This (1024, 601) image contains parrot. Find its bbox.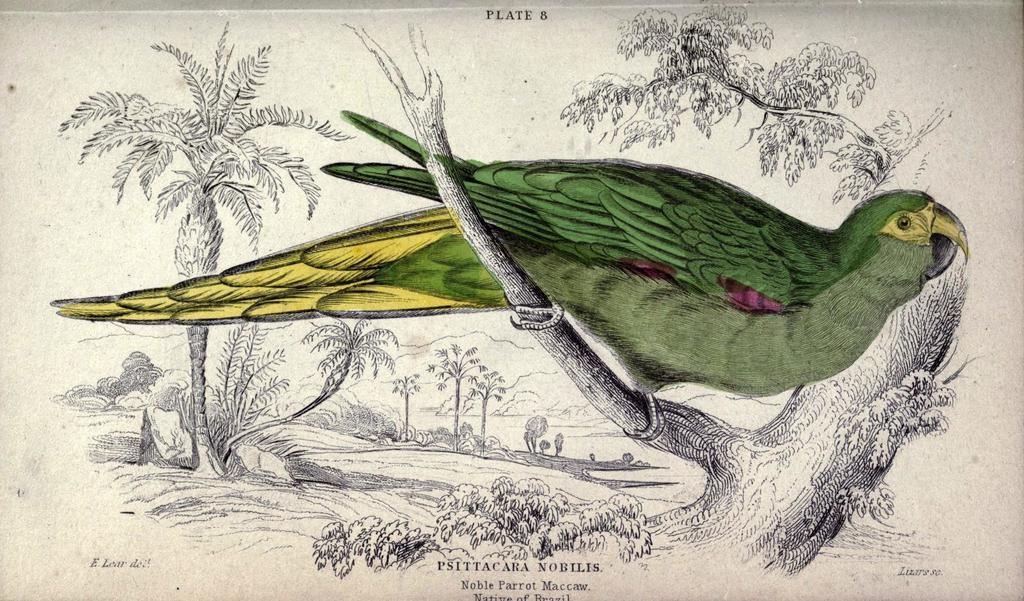
47, 107, 970, 445.
